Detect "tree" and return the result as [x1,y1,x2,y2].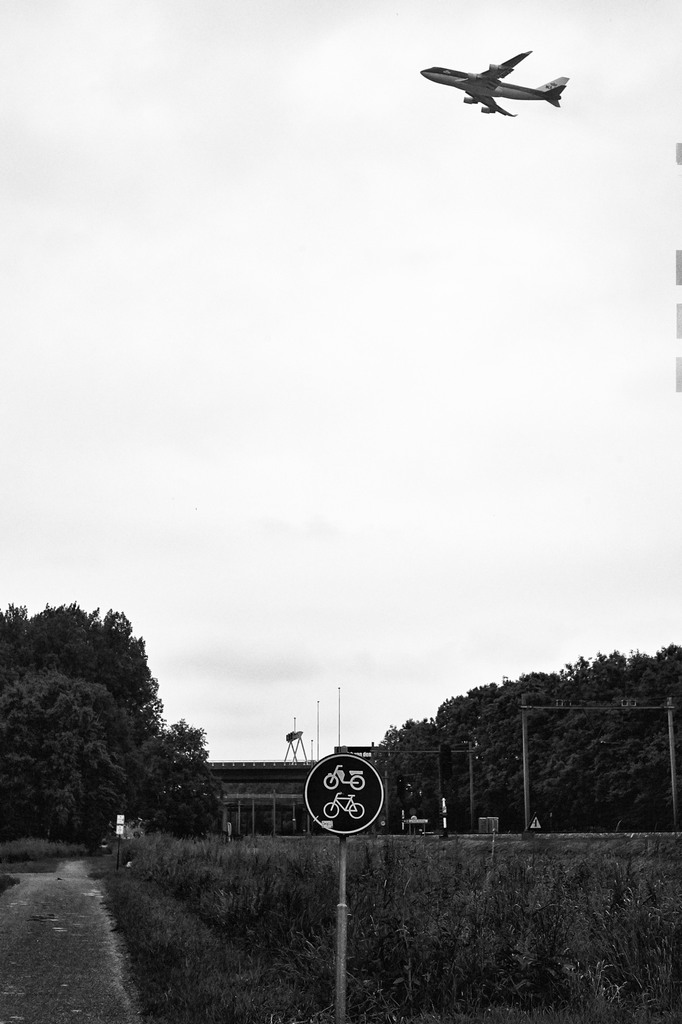
[480,666,532,817].
